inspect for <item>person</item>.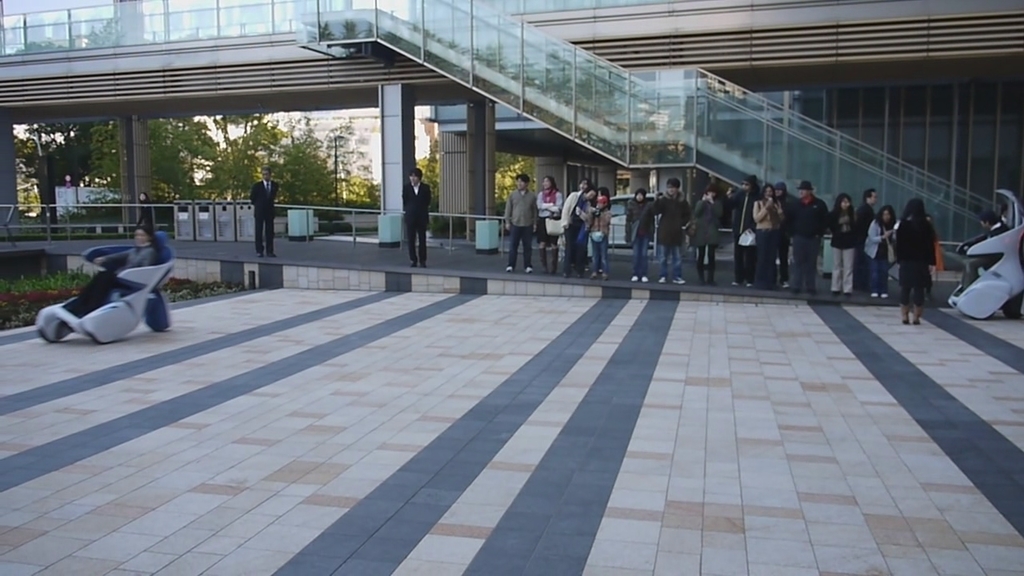
Inspection: box=[682, 177, 744, 287].
